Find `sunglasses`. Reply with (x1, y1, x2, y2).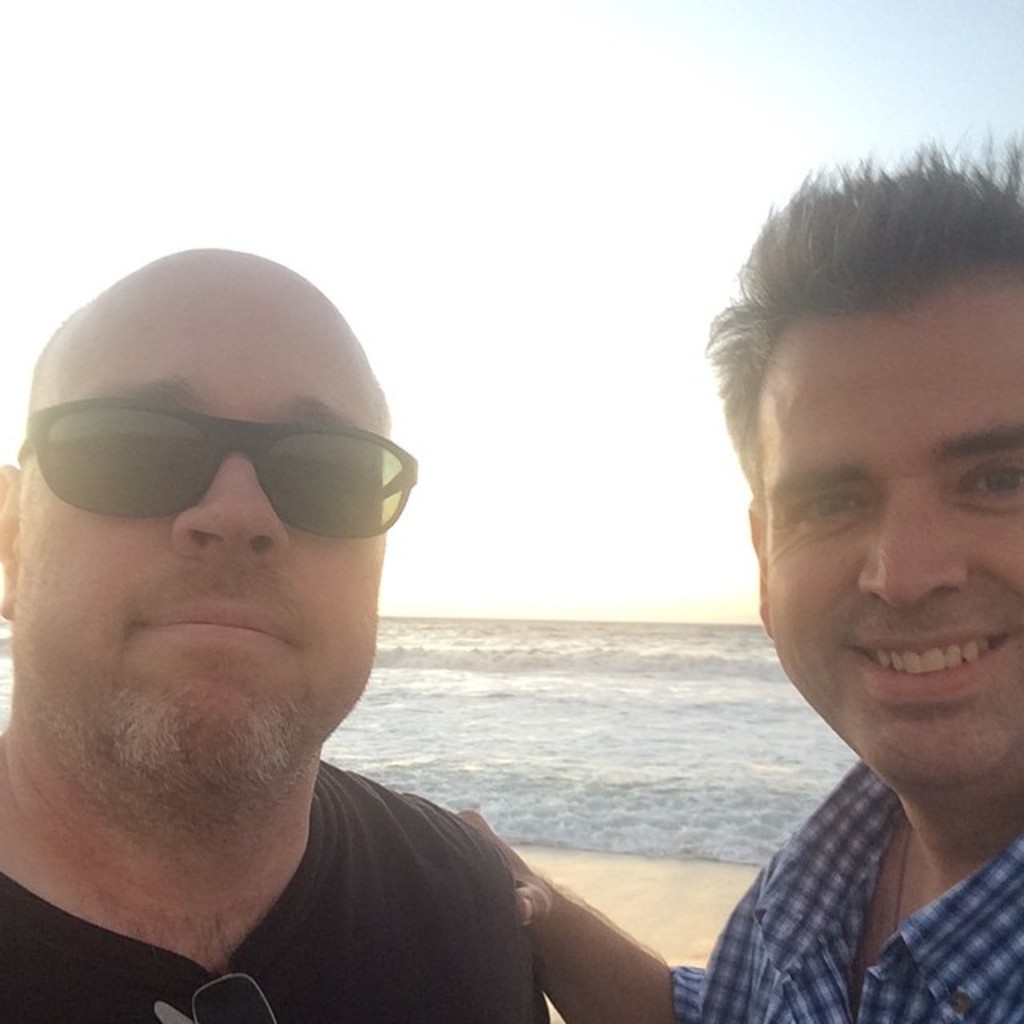
(13, 397, 421, 538).
